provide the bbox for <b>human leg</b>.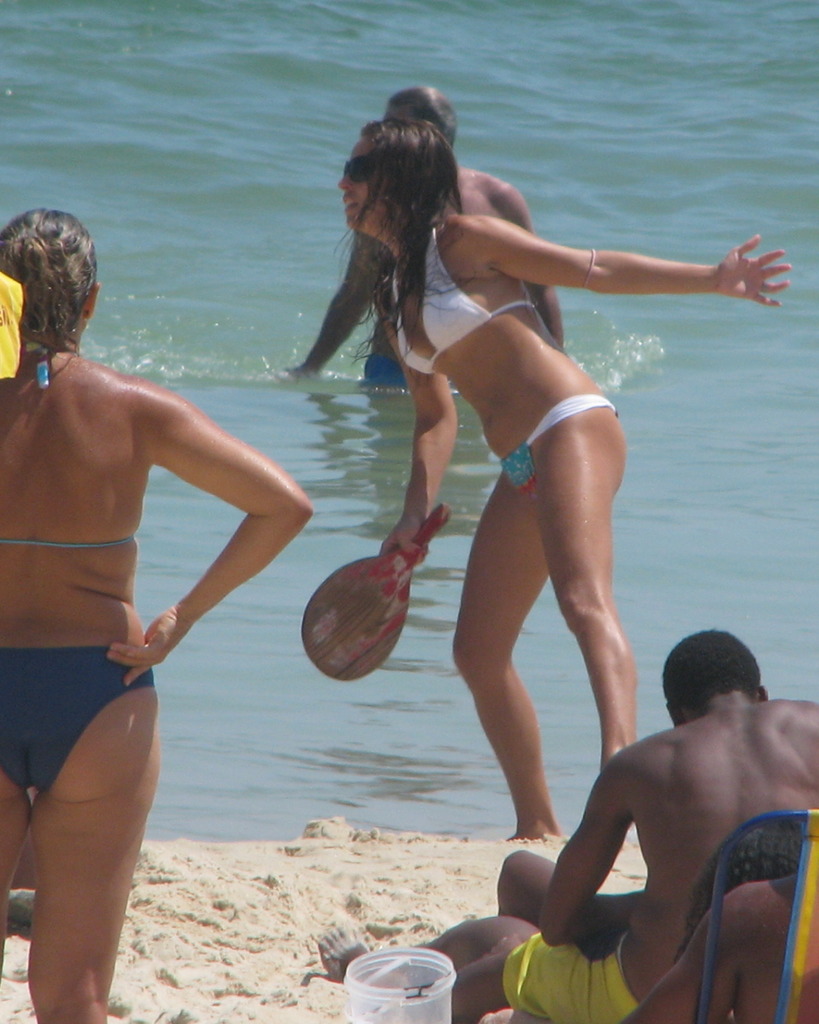
pyautogui.locateOnScreen(320, 915, 516, 986).
